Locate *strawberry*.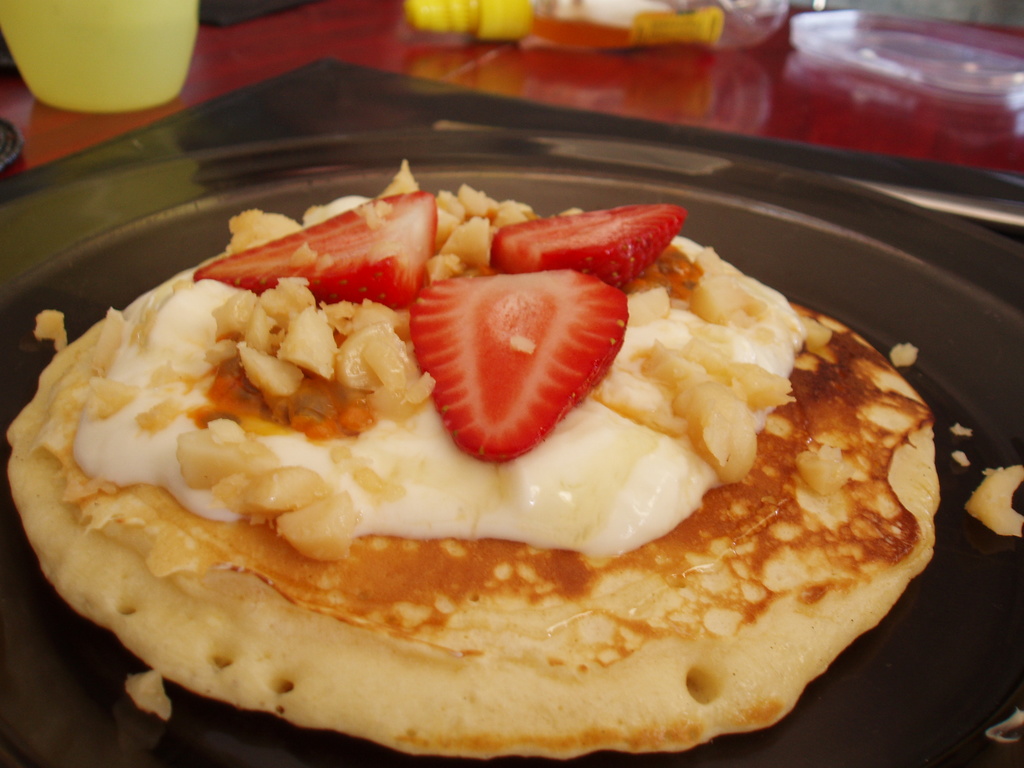
Bounding box: locate(399, 271, 630, 435).
